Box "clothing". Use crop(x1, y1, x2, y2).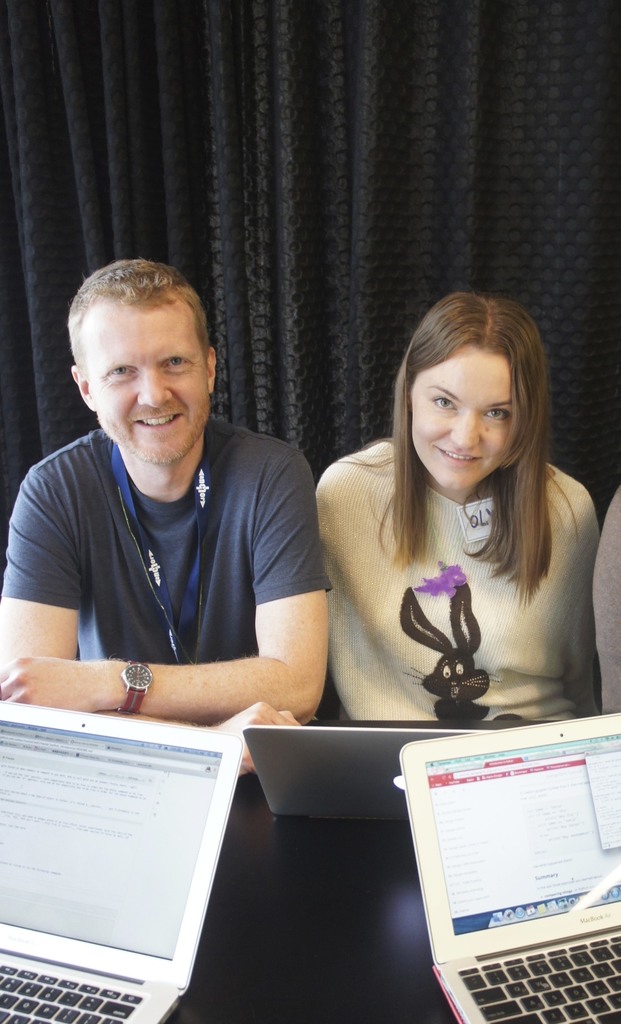
crop(593, 488, 620, 719).
